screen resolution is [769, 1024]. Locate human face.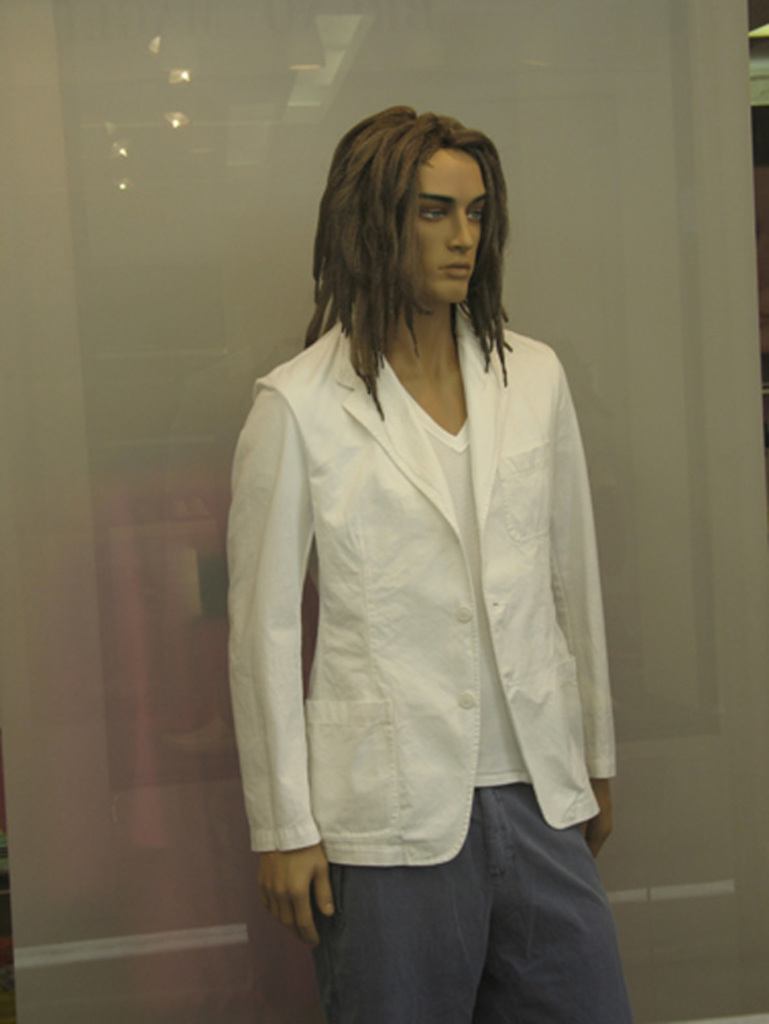
406/138/488/315.
